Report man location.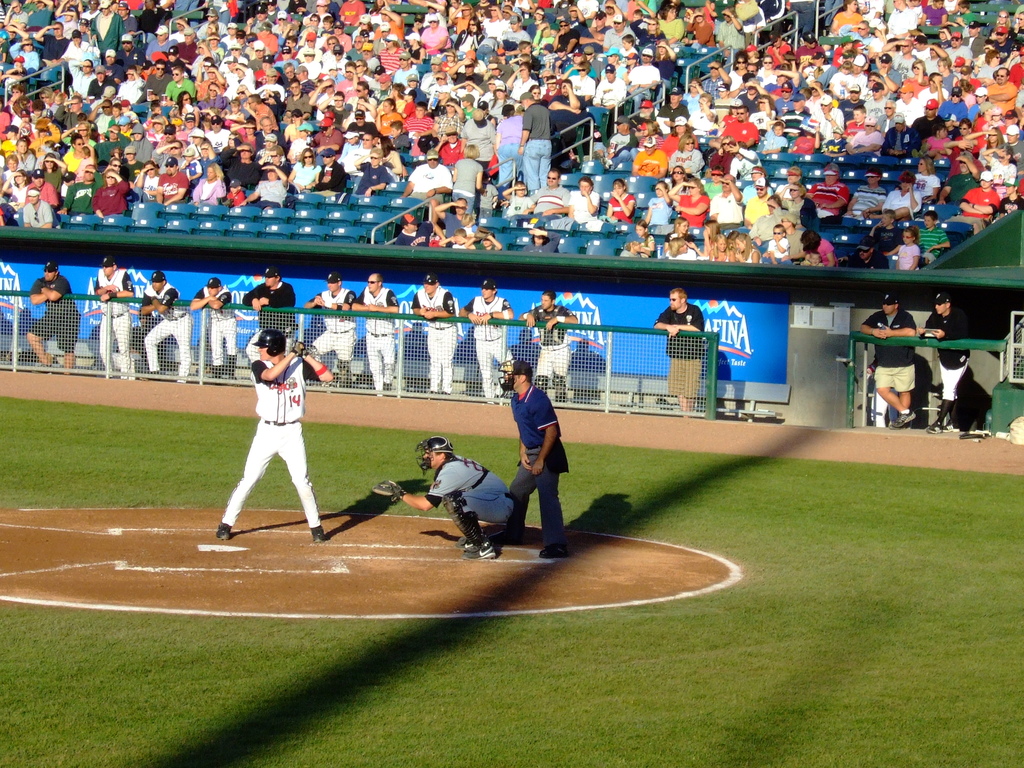
Report: bbox=[159, 156, 207, 207].
